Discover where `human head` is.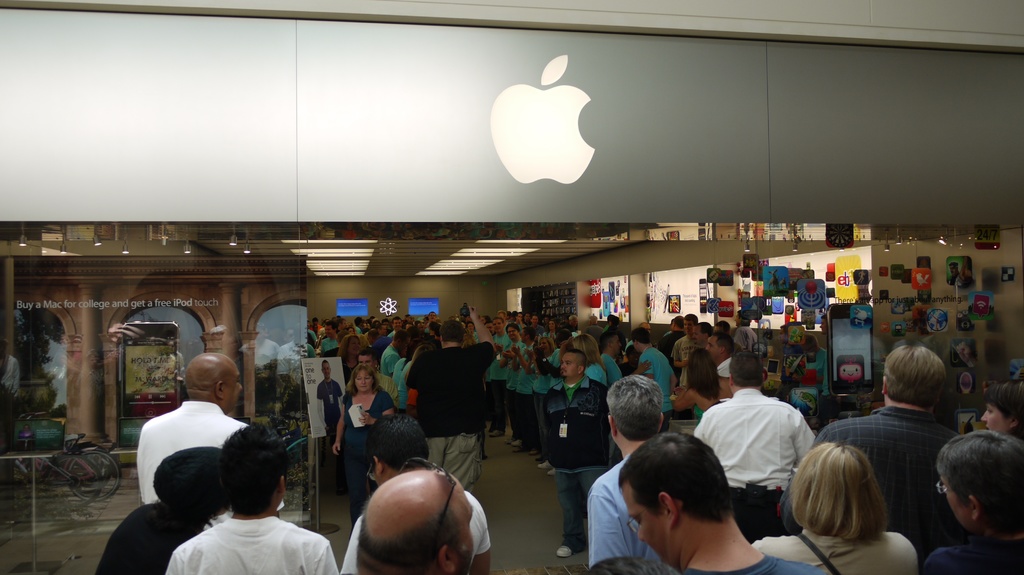
Discovered at crop(819, 315, 828, 335).
